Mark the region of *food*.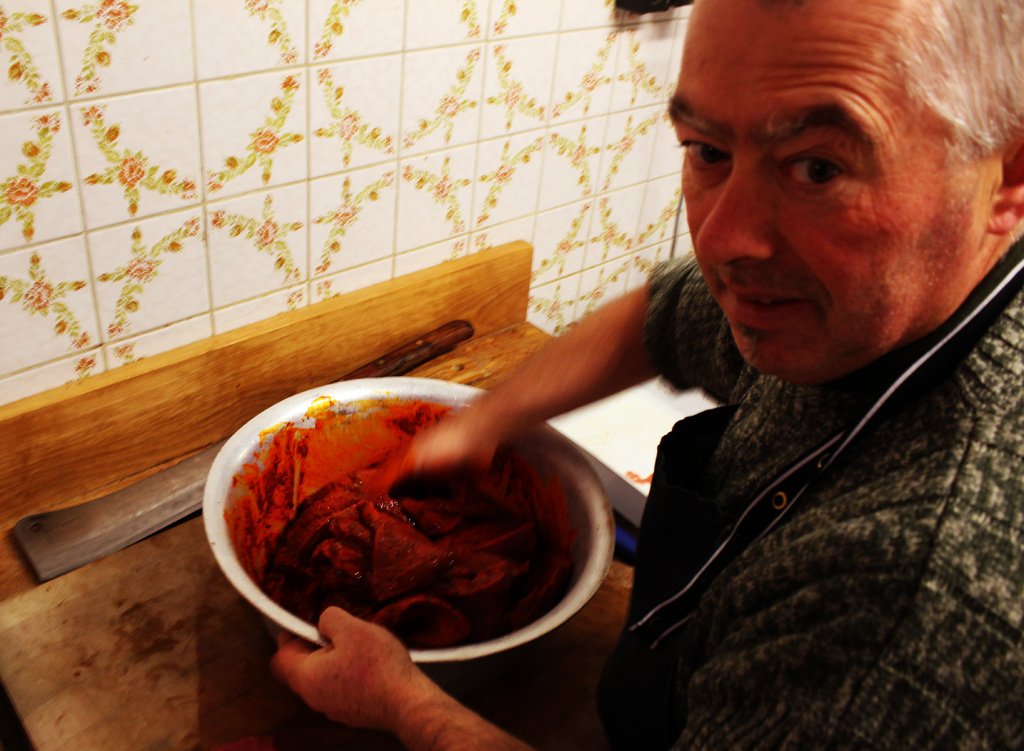
Region: (x1=263, y1=477, x2=552, y2=650).
